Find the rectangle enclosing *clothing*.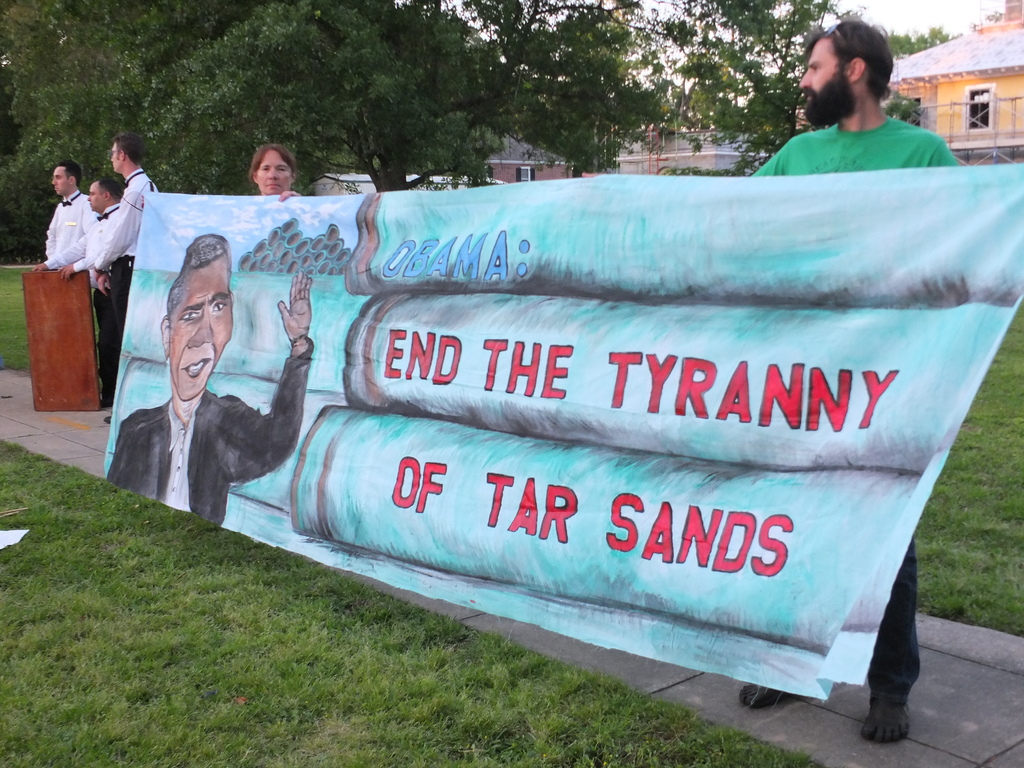
x1=754 y1=111 x2=965 y2=713.
